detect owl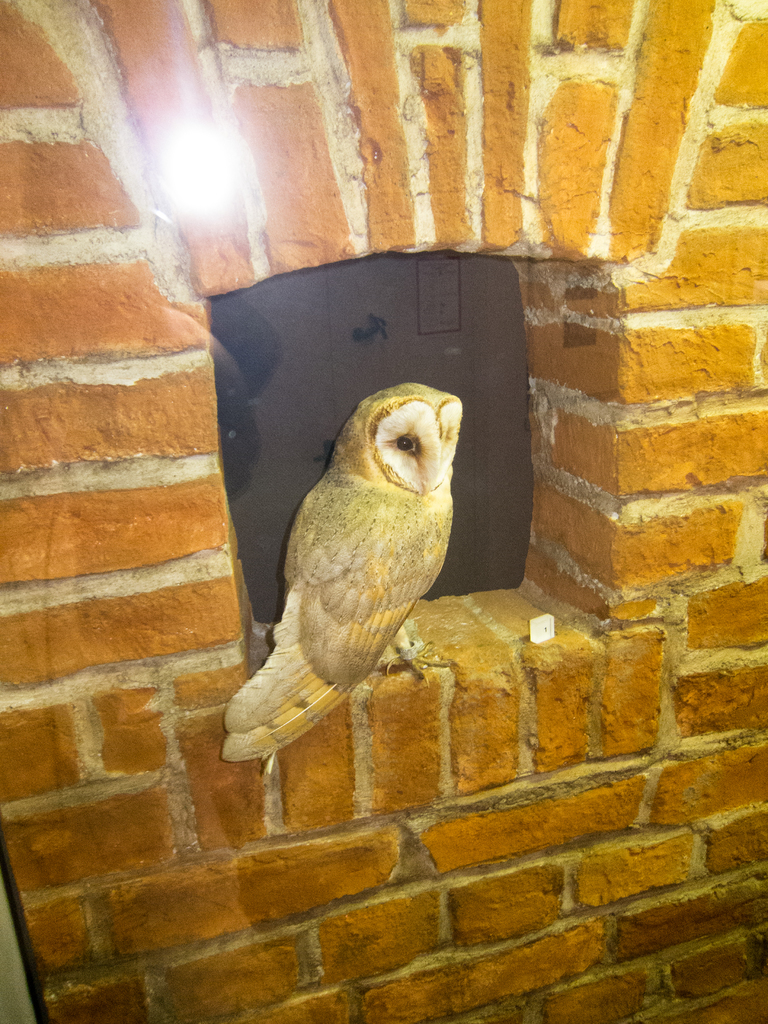
bbox=(212, 379, 466, 767)
